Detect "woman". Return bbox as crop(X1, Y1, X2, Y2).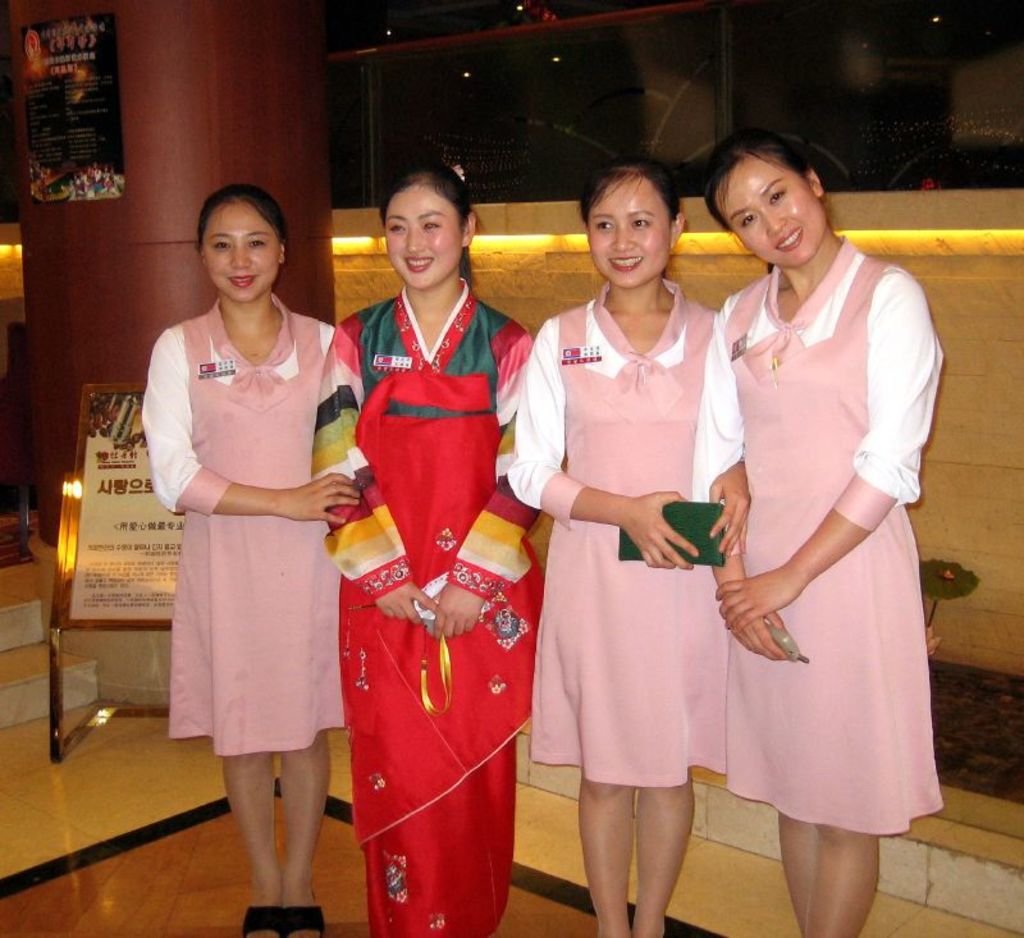
crop(311, 161, 548, 937).
